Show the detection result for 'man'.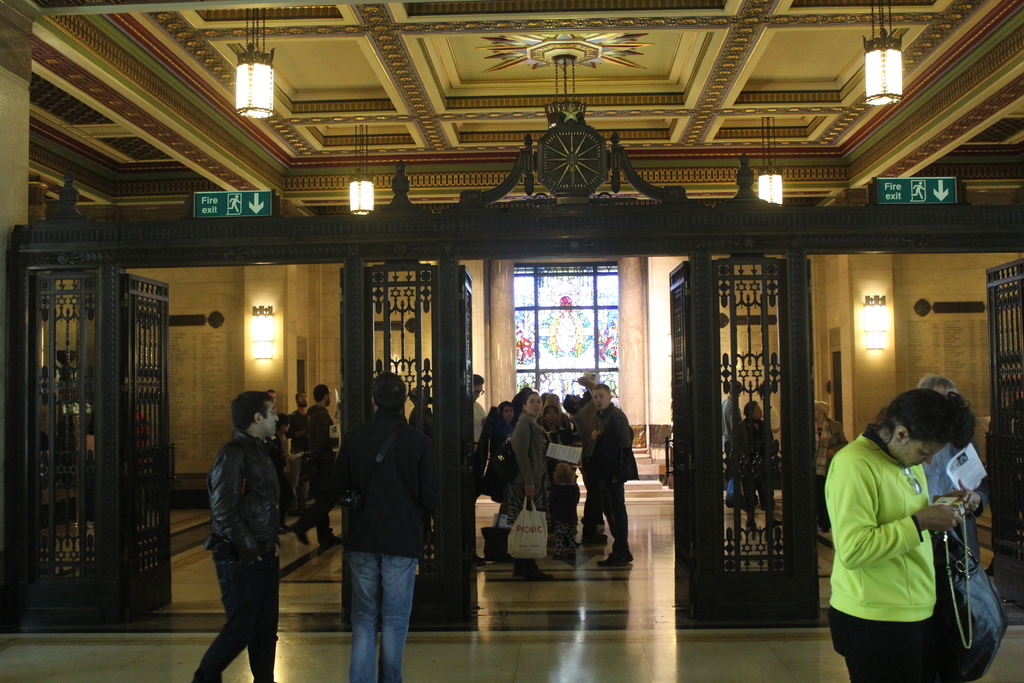
{"left": 188, "top": 393, "right": 296, "bottom": 675}.
